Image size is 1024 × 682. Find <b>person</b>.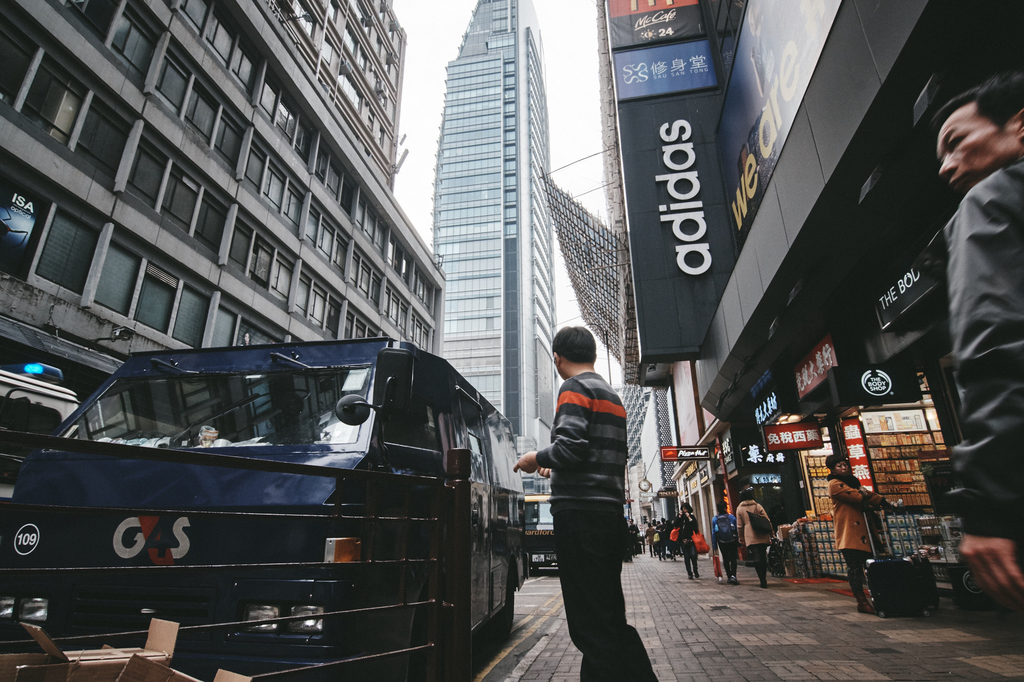
[left=824, top=452, right=896, bottom=611].
